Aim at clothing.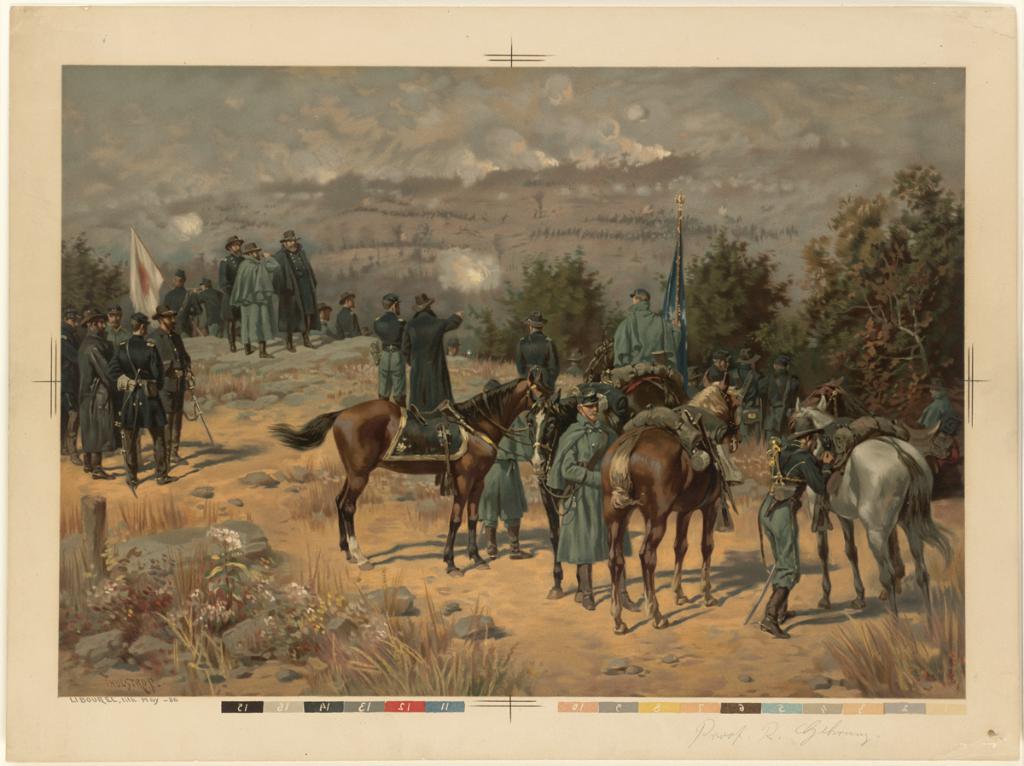
Aimed at (613,302,682,372).
